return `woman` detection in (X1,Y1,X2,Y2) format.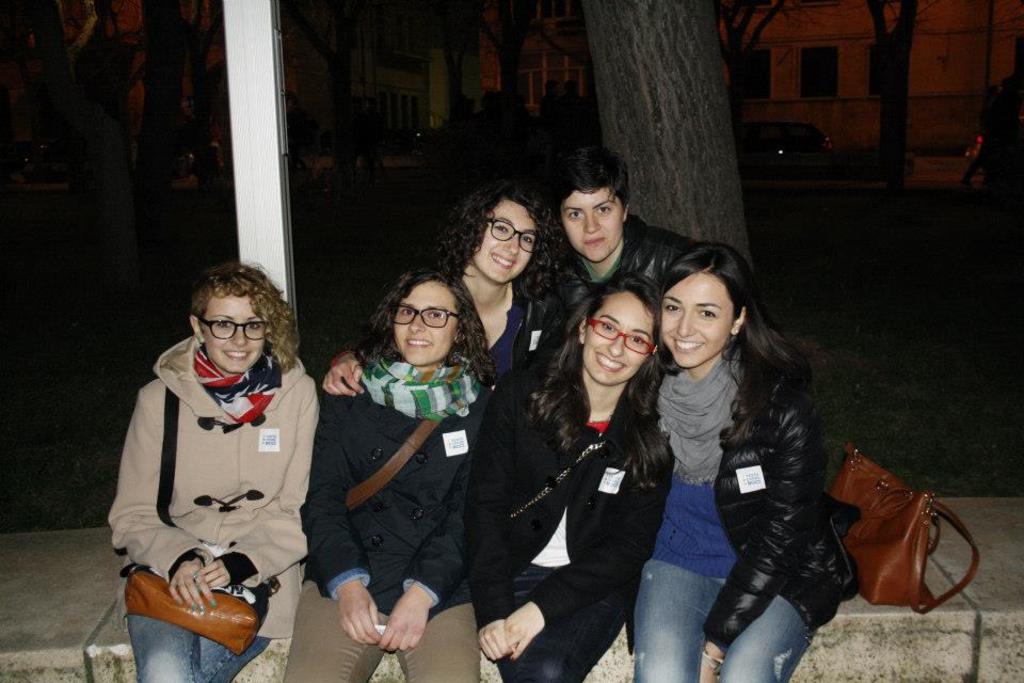
(102,263,316,682).
